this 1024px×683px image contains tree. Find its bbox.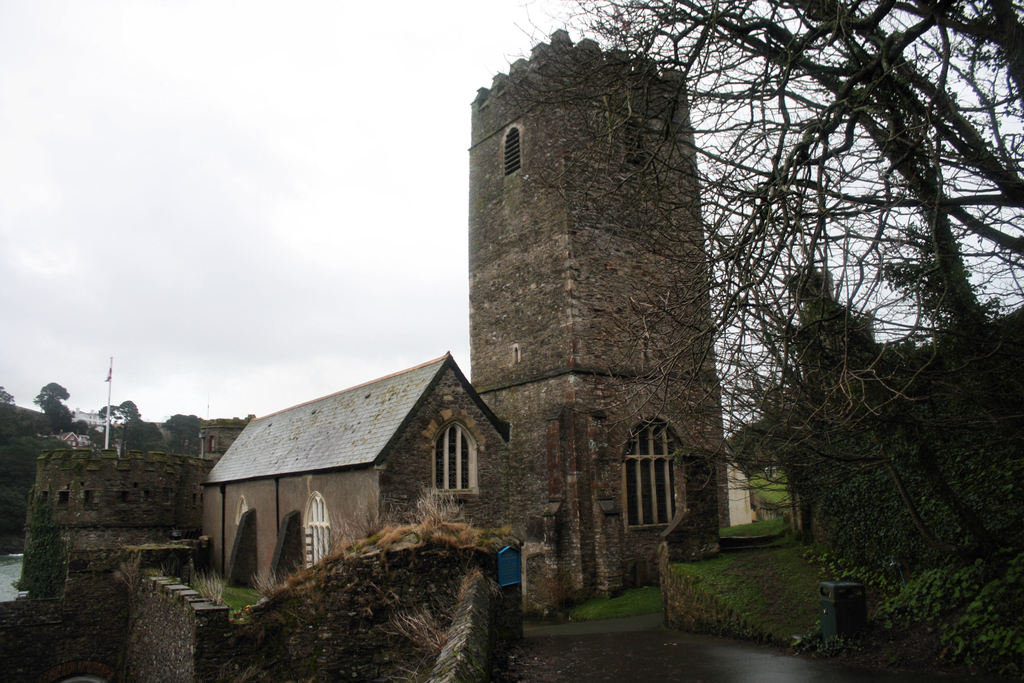
bbox=[482, 0, 1023, 617].
